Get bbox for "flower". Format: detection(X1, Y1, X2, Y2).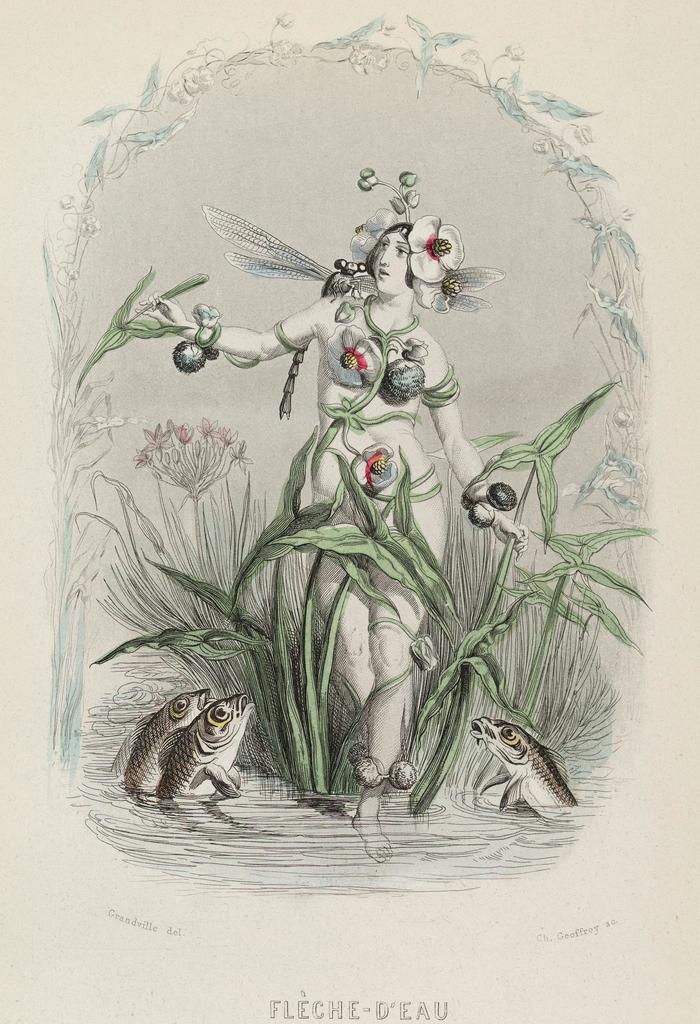
detection(415, 205, 475, 289).
